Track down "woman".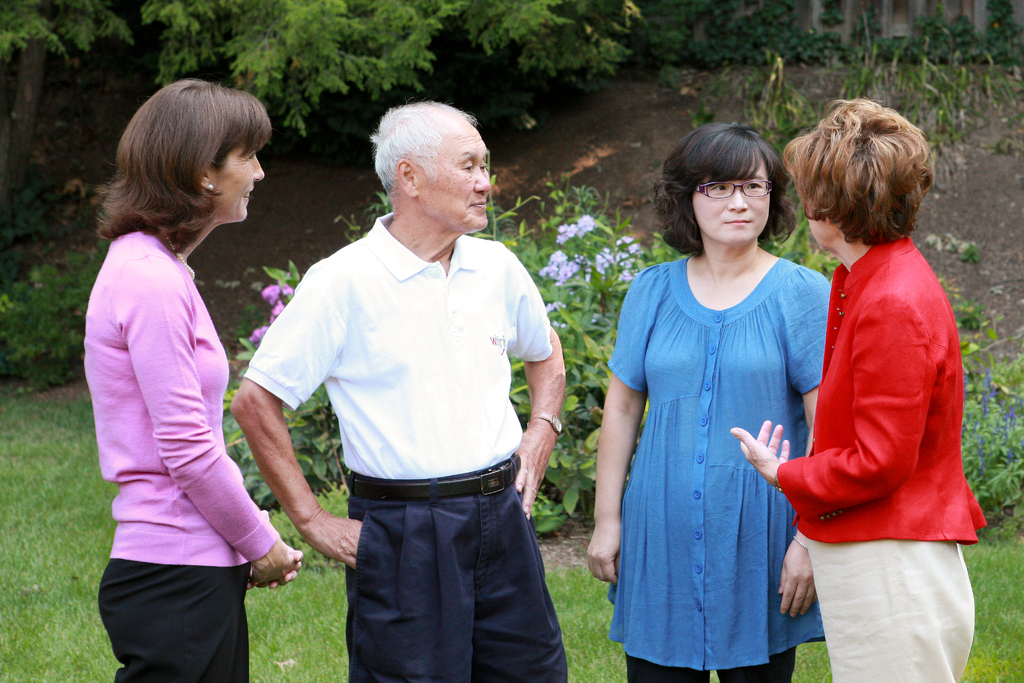
Tracked to [84, 73, 309, 682].
